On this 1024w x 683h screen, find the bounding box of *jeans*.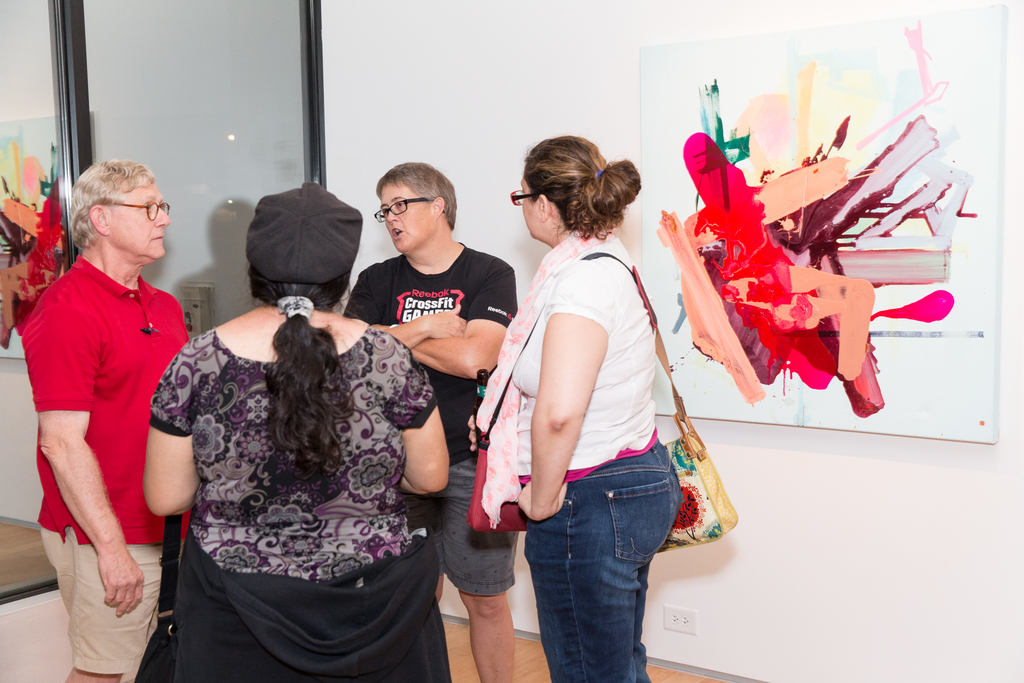
Bounding box: (518, 452, 694, 670).
